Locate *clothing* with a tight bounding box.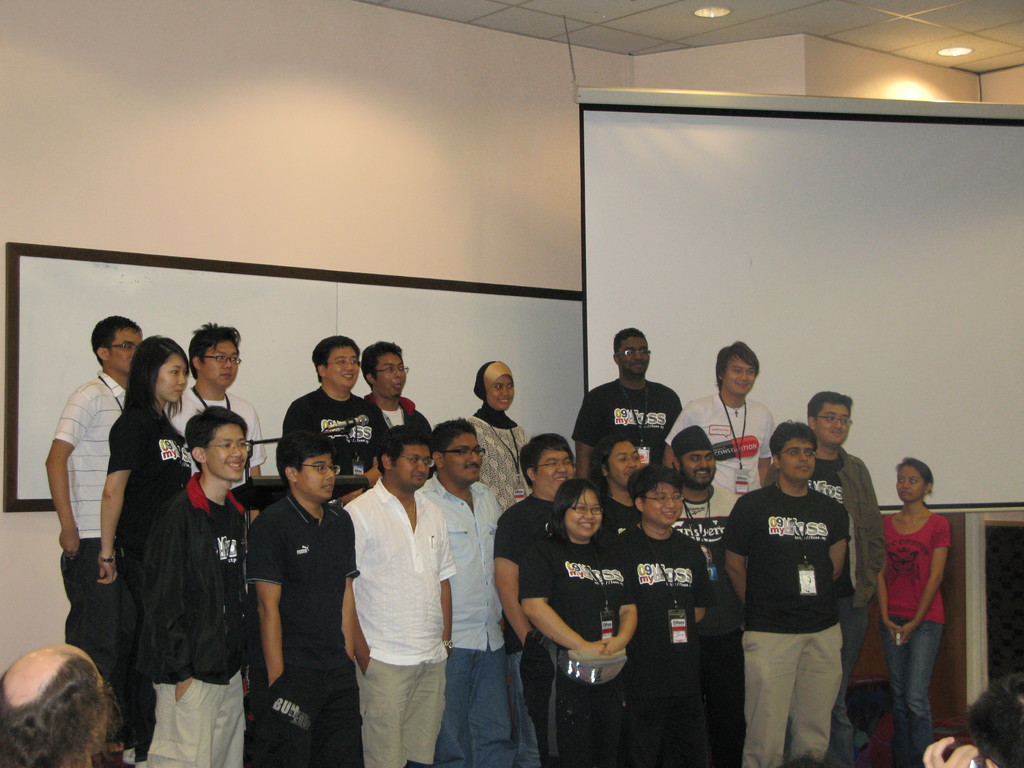
662:395:782:518.
